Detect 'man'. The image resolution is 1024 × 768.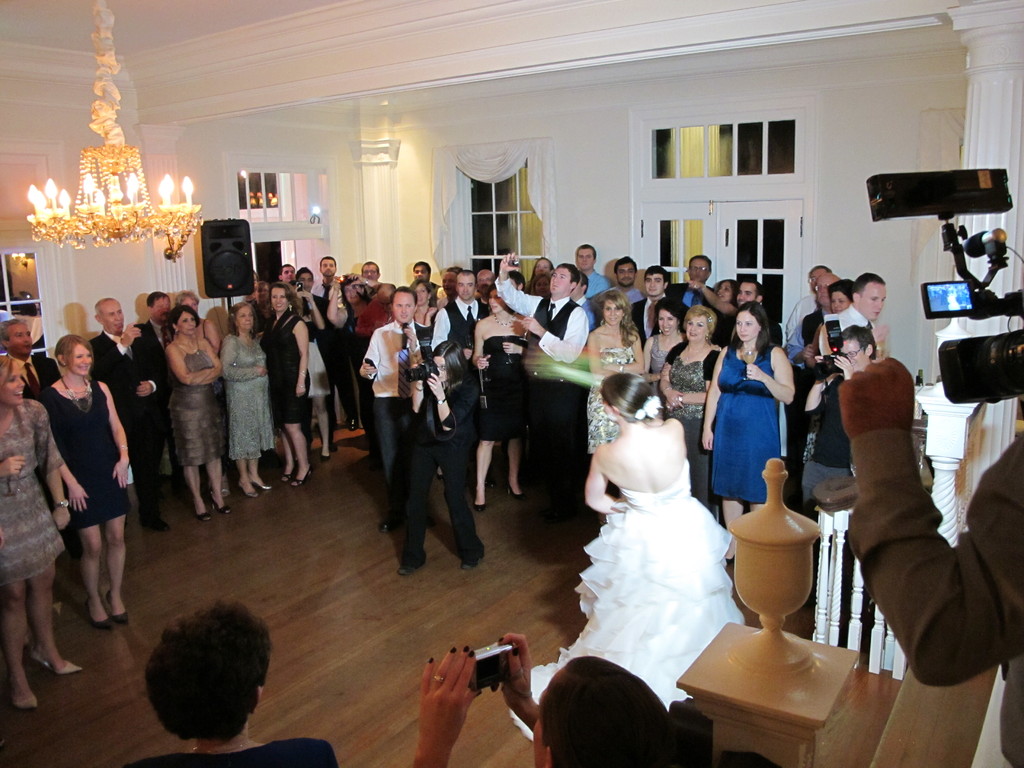
bbox=[294, 265, 339, 452].
